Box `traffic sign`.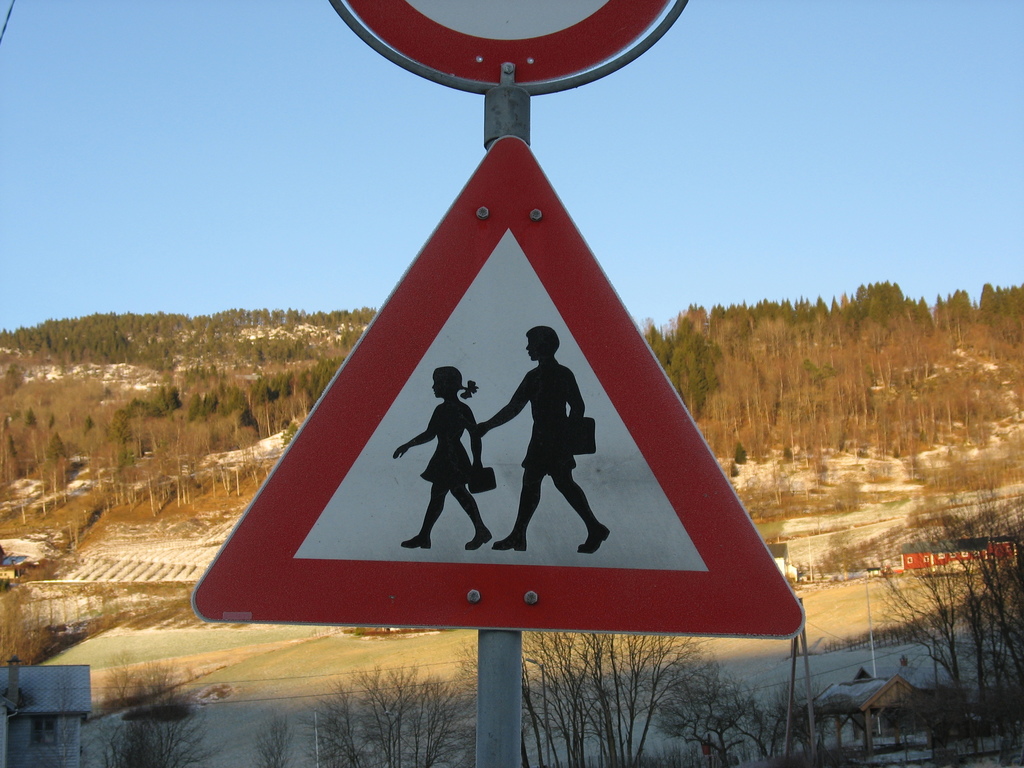
190,132,810,641.
